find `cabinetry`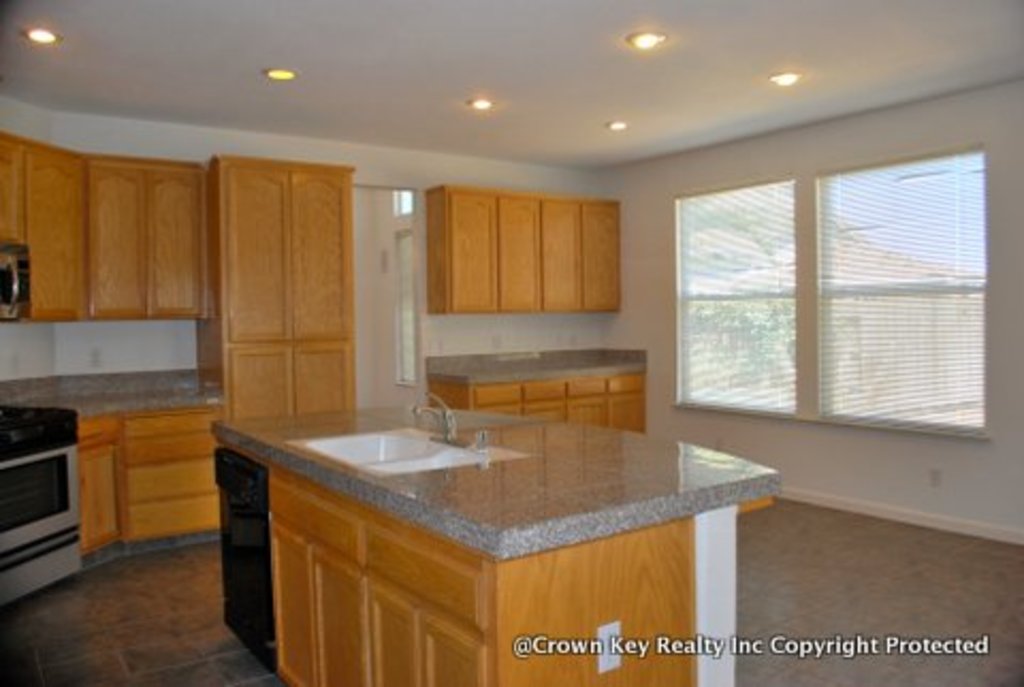
(left=85, top=162, right=350, bottom=565)
